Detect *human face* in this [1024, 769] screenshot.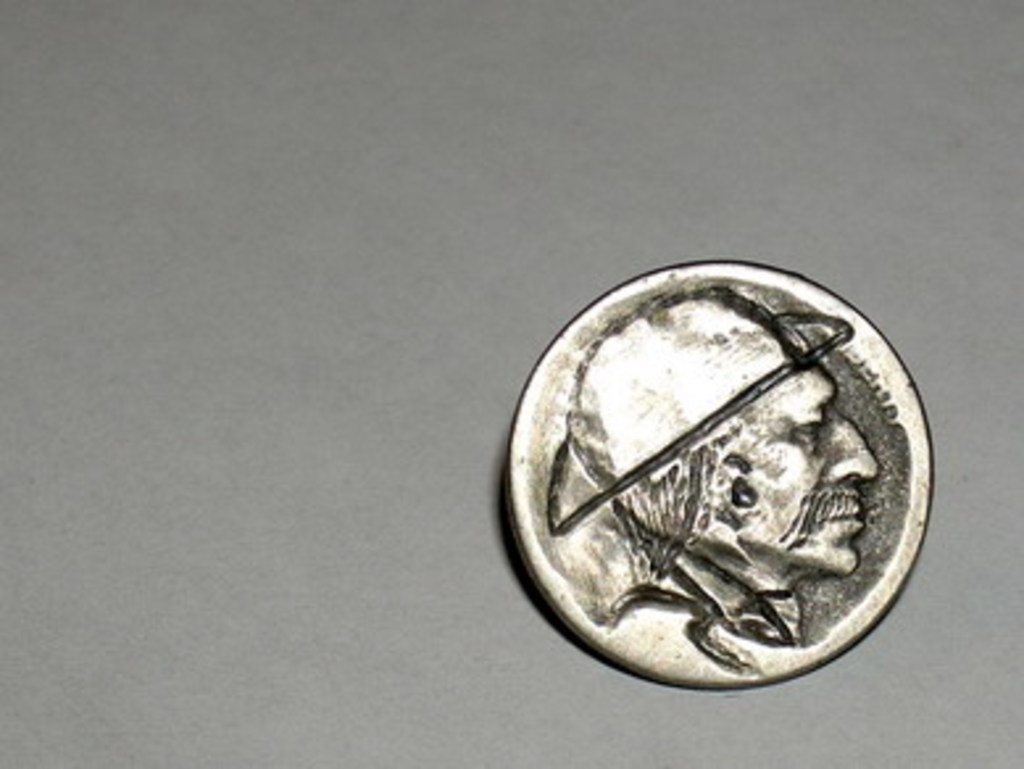
Detection: select_region(761, 371, 879, 574).
